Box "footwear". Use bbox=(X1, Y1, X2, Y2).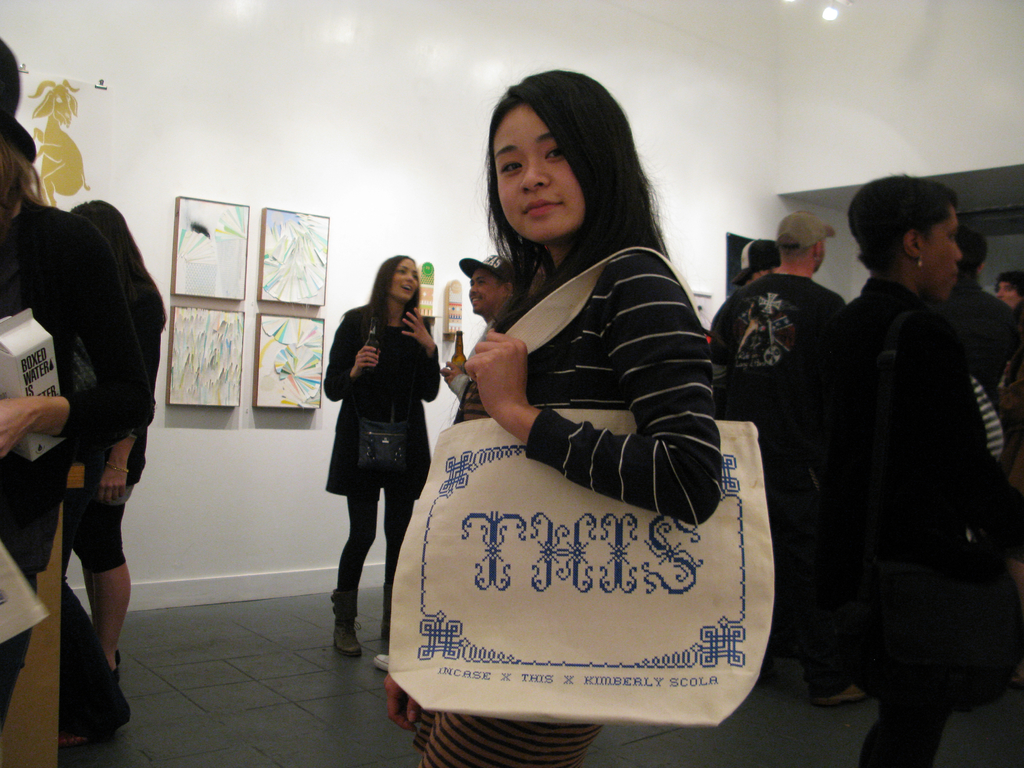
bbox=(822, 687, 859, 708).
